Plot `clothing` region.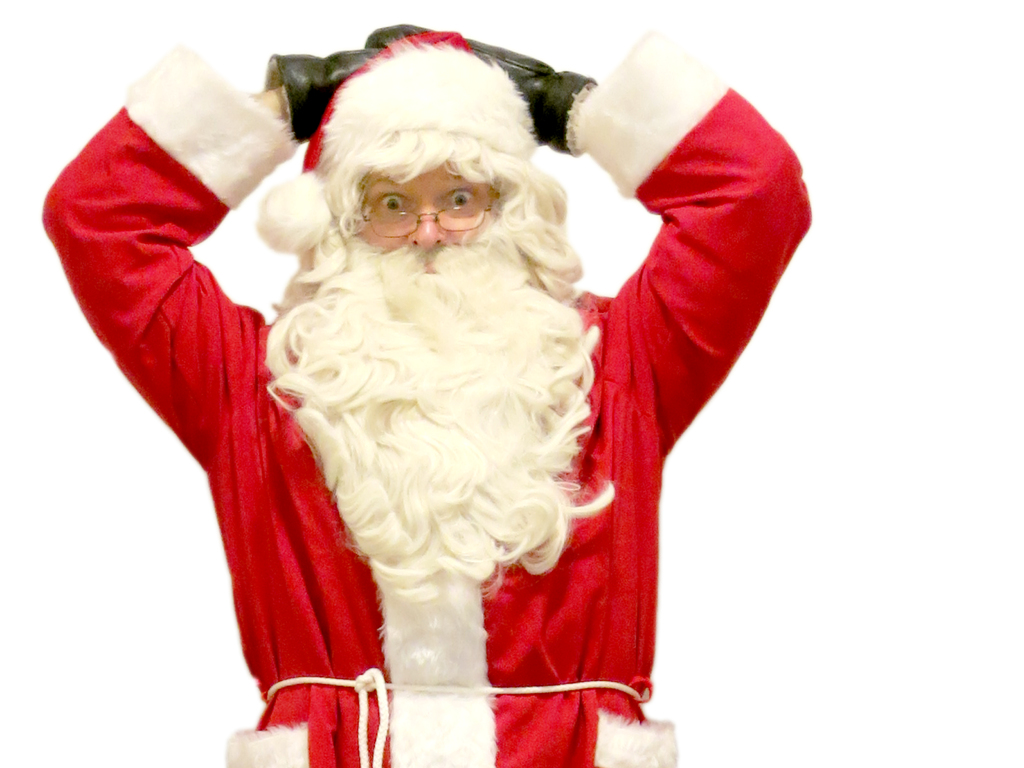
Plotted at locate(82, 23, 741, 737).
